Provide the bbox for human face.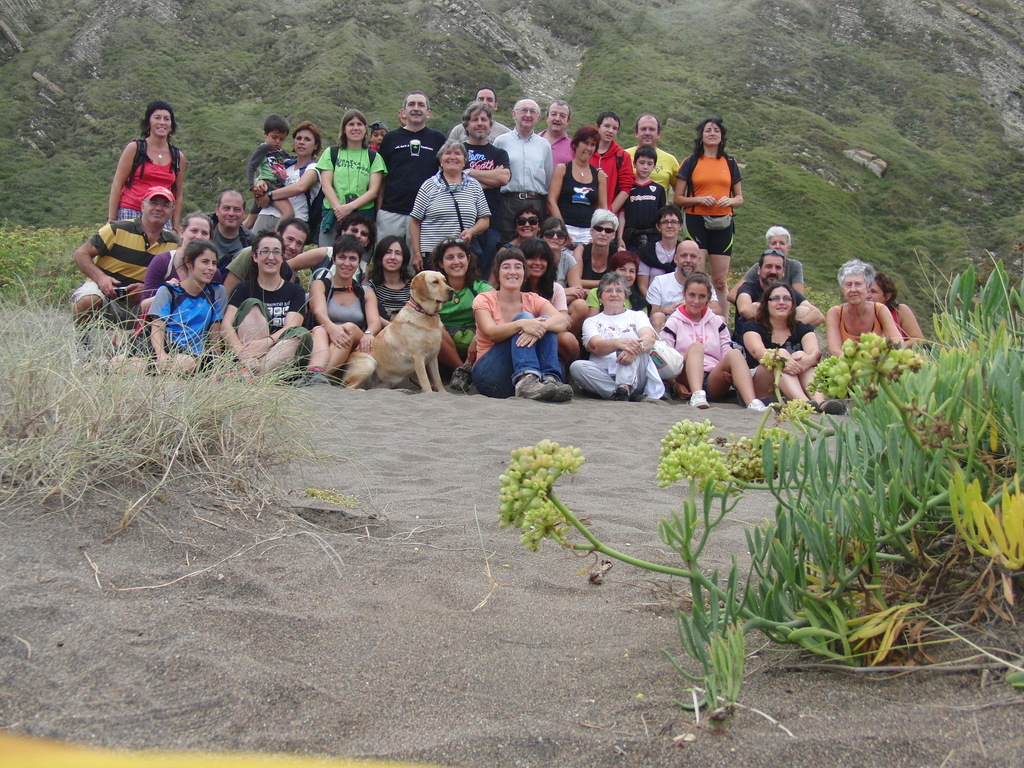
left=382, top=240, right=404, bottom=273.
